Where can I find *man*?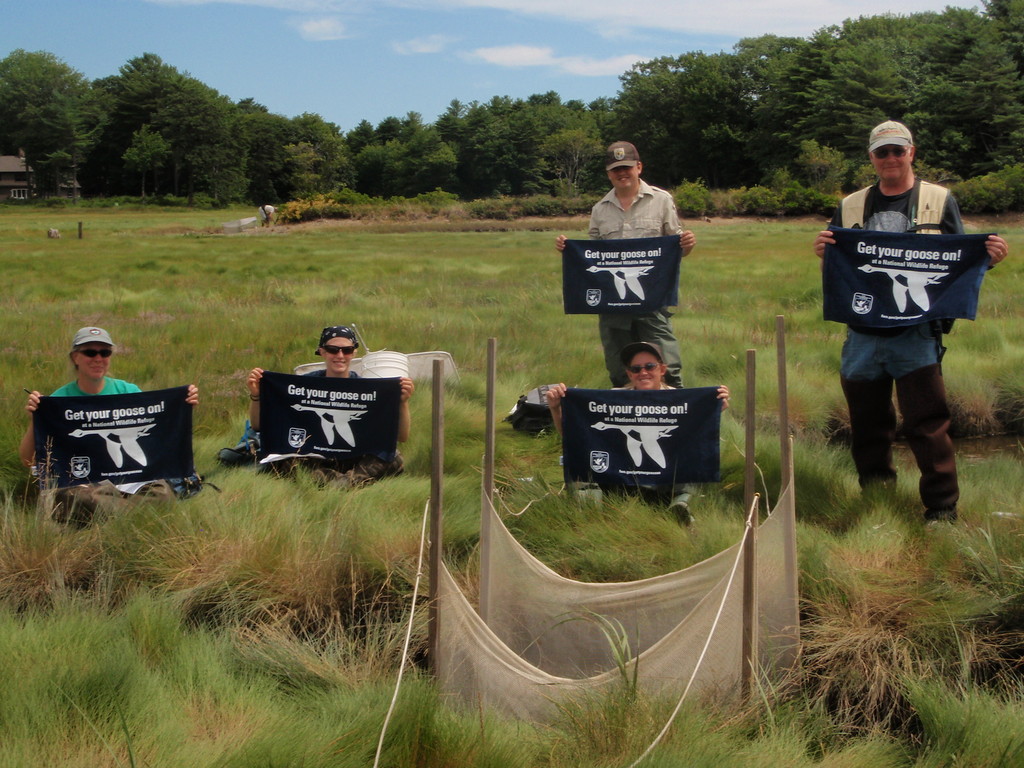
You can find it at box(815, 126, 996, 524).
